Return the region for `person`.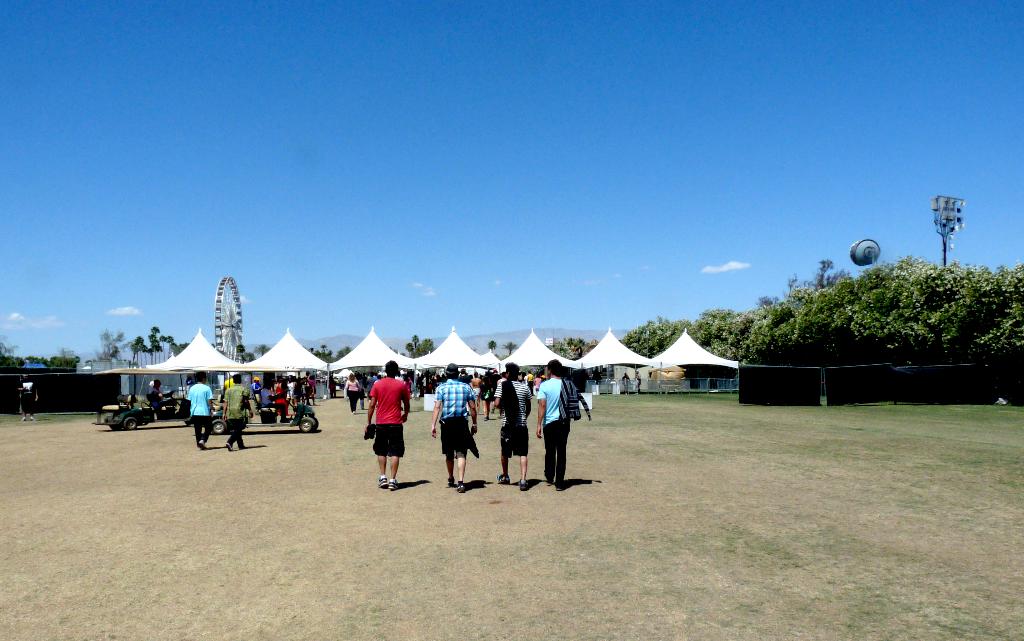
[x1=493, y1=360, x2=535, y2=487].
